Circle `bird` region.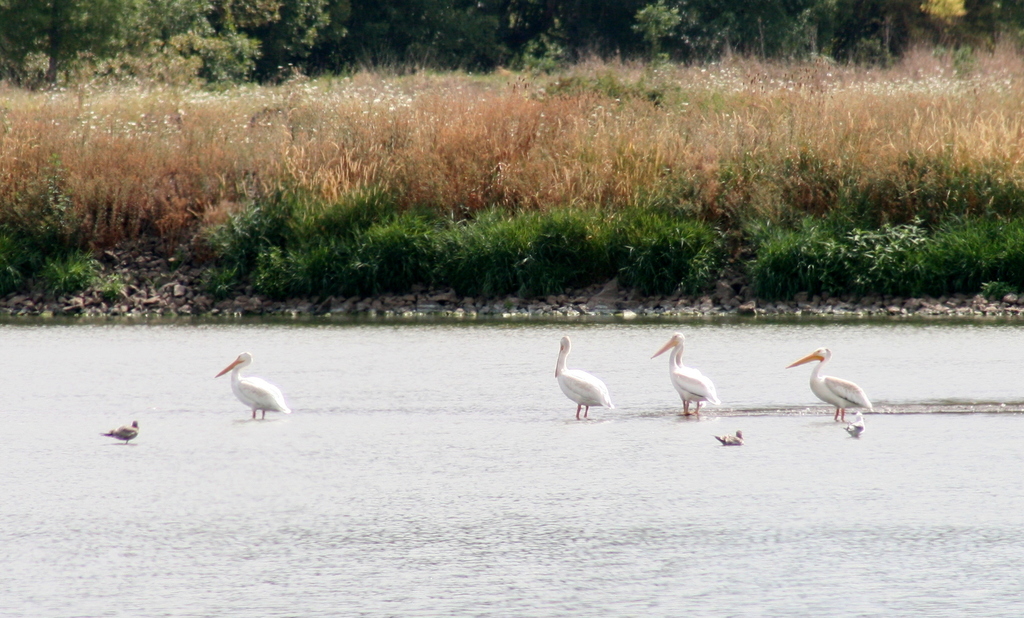
Region: (x1=845, y1=408, x2=862, y2=433).
